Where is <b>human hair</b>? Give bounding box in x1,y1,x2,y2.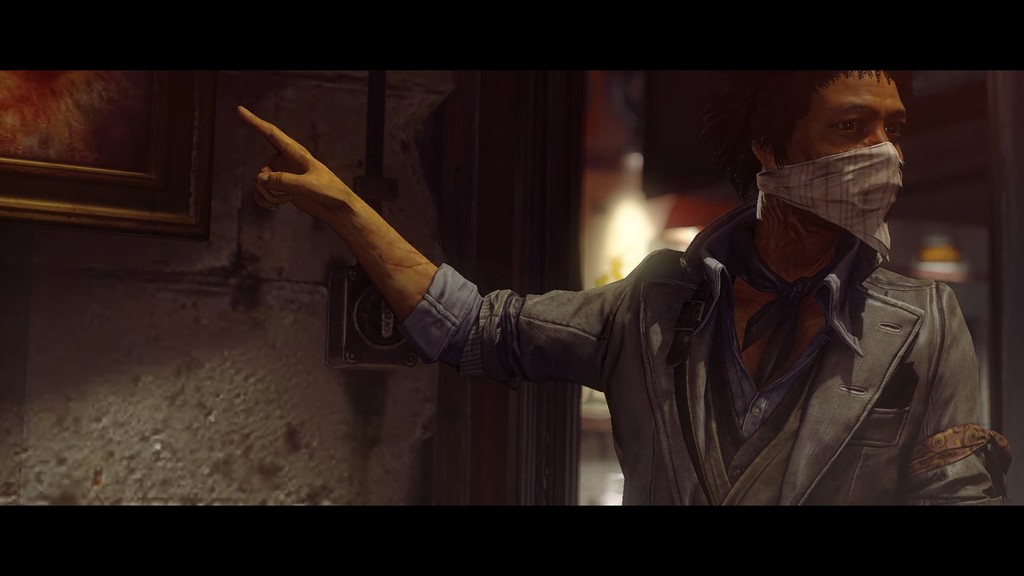
732,58,906,173.
